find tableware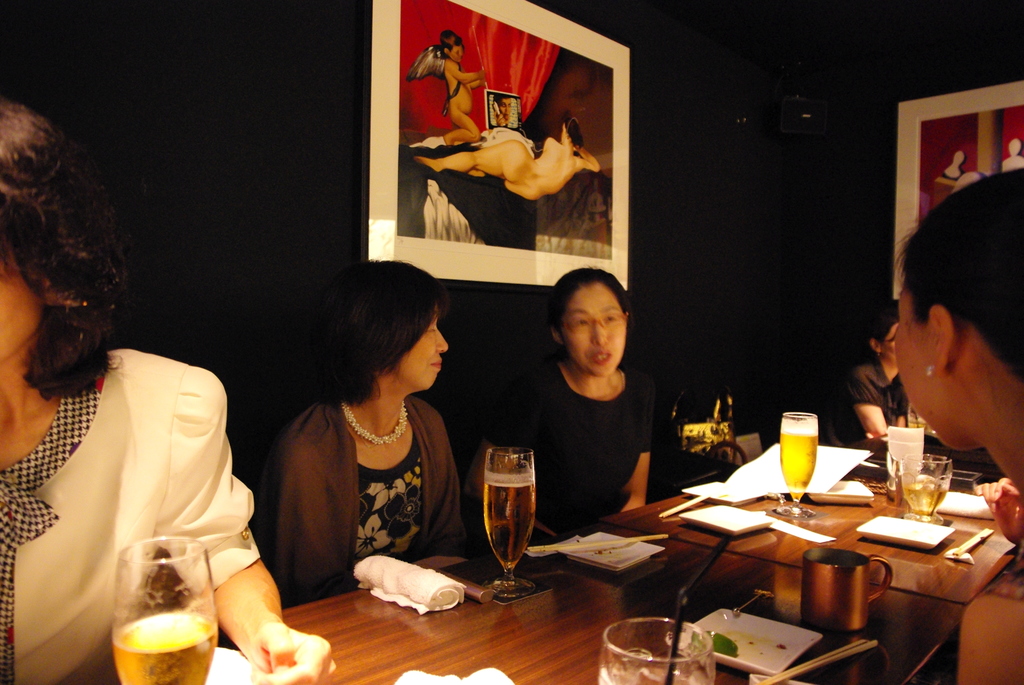
(x1=594, y1=618, x2=717, y2=684)
